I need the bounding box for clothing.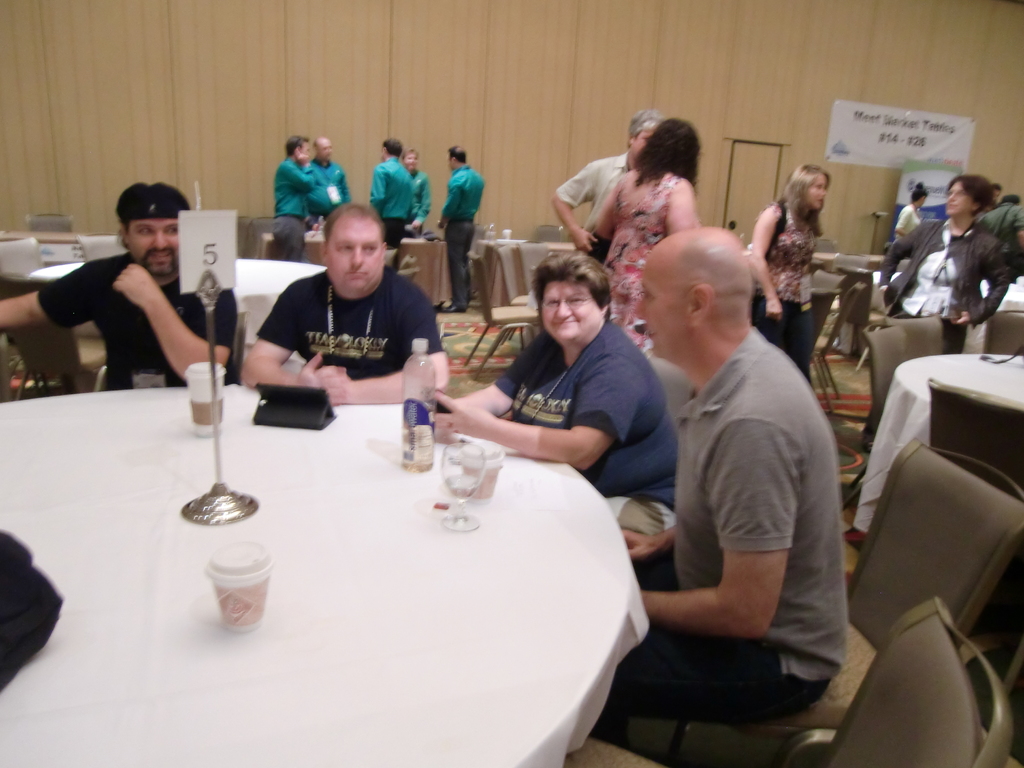
Here it is: bbox=[270, 155, 312, 265].
